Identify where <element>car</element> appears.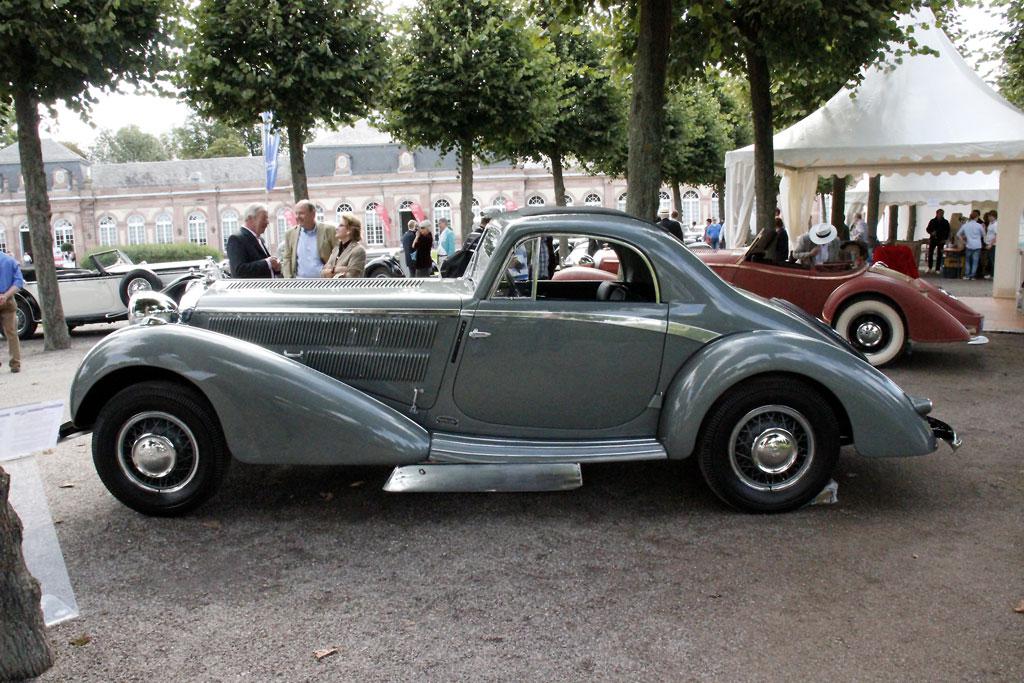
Appears at 360:256:408:277.
